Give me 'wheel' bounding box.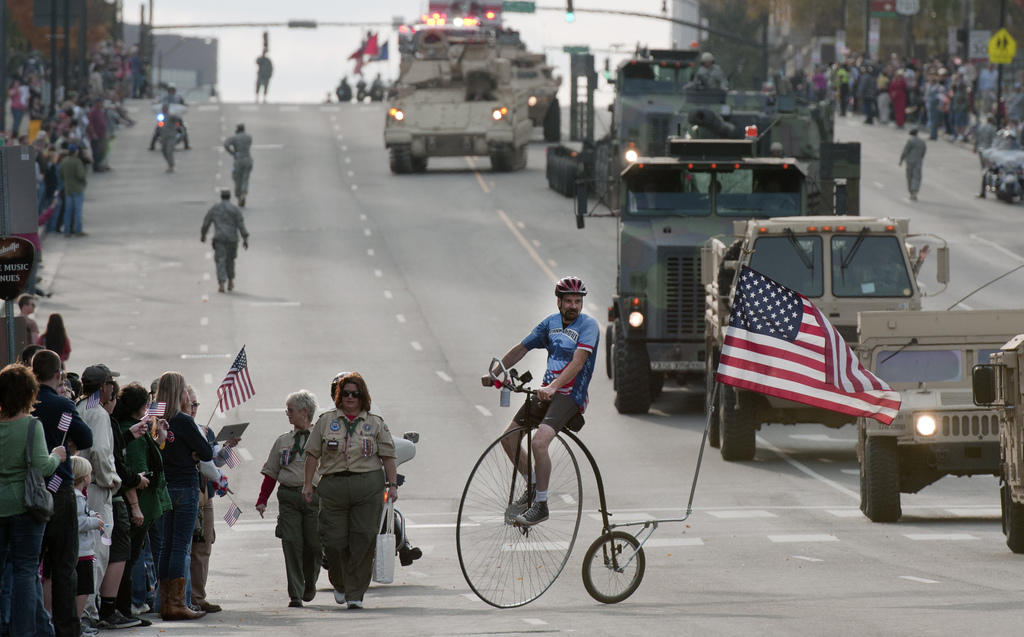
<bbox>701, 354, 720, 443</bbox>.
